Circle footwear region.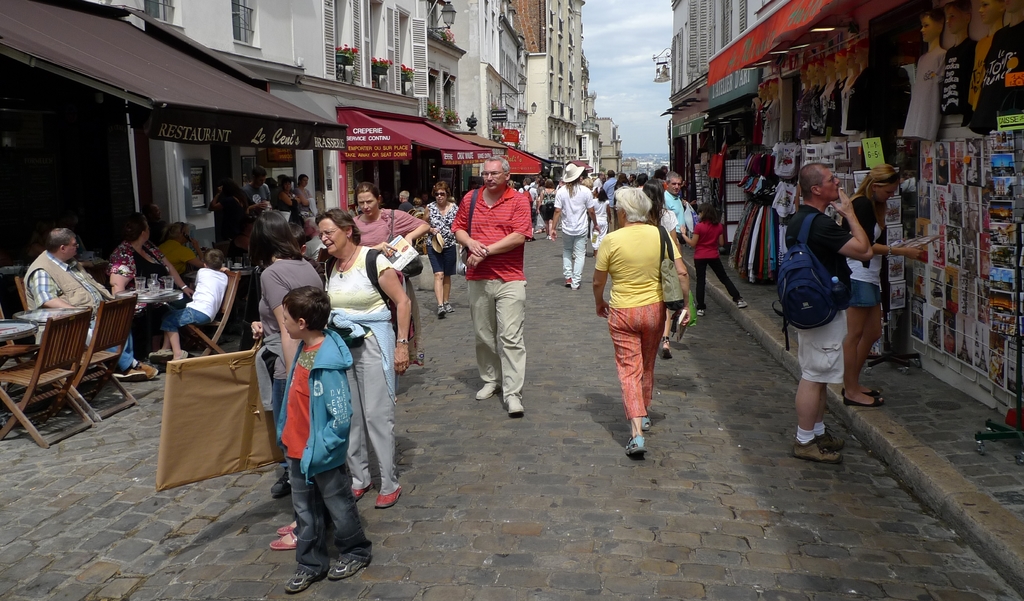
Region: select_region(816, 426, 844, 451).
